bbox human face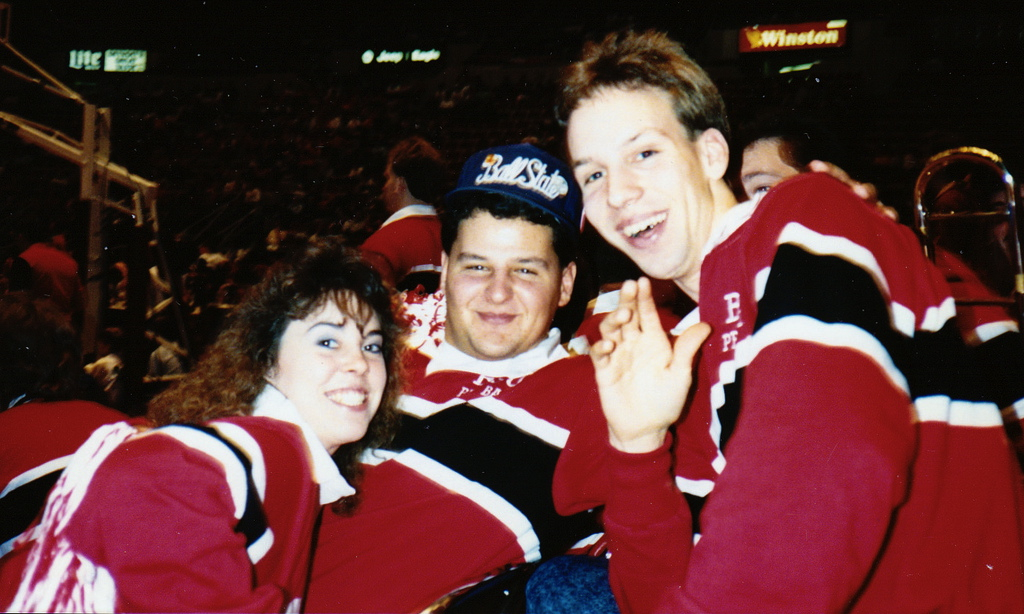
left=740, top=136, right=796, bottom=195
